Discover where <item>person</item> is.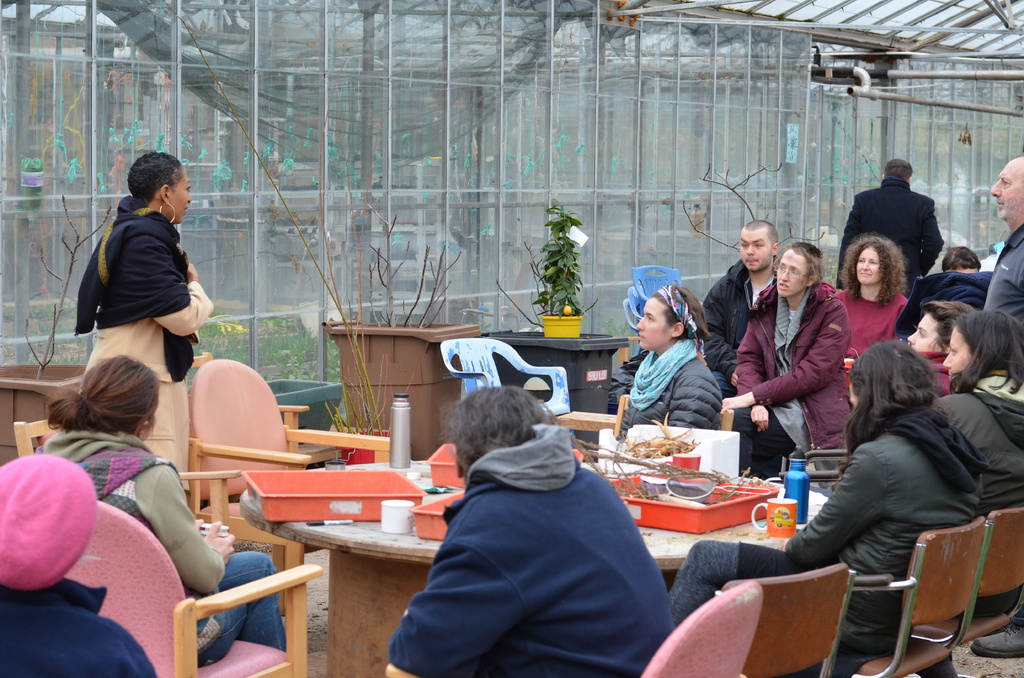
Discovered at box(38, 354, 287, 668).
